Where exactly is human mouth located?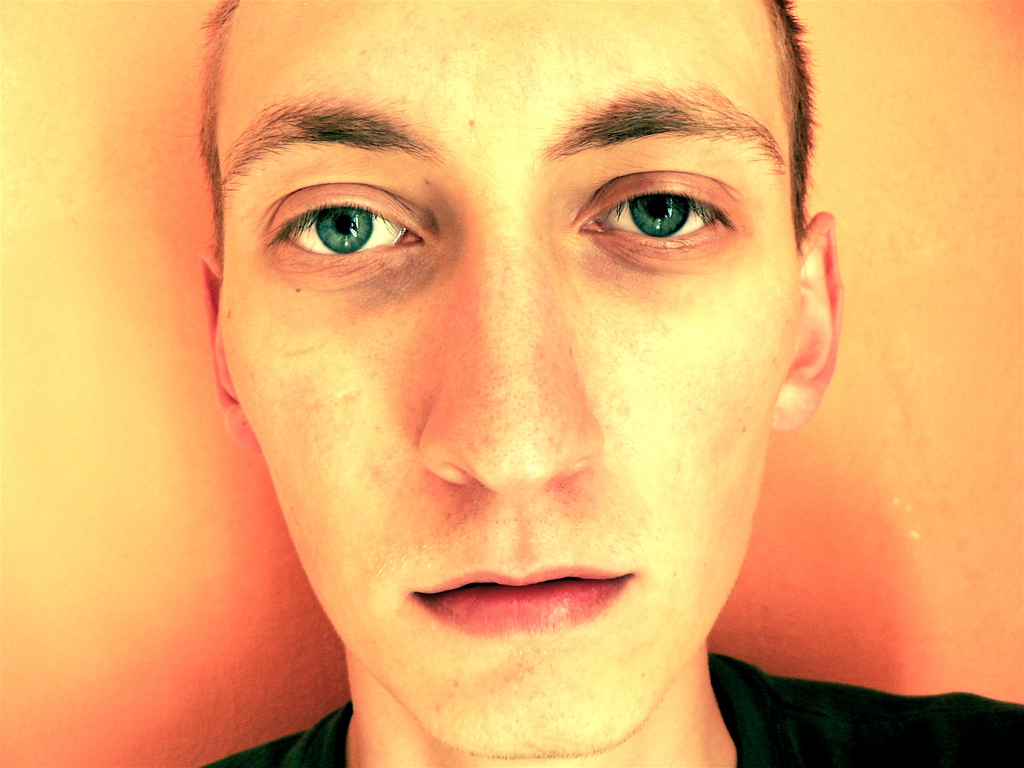
Its bounding box is 408, 566, 629, 636.
